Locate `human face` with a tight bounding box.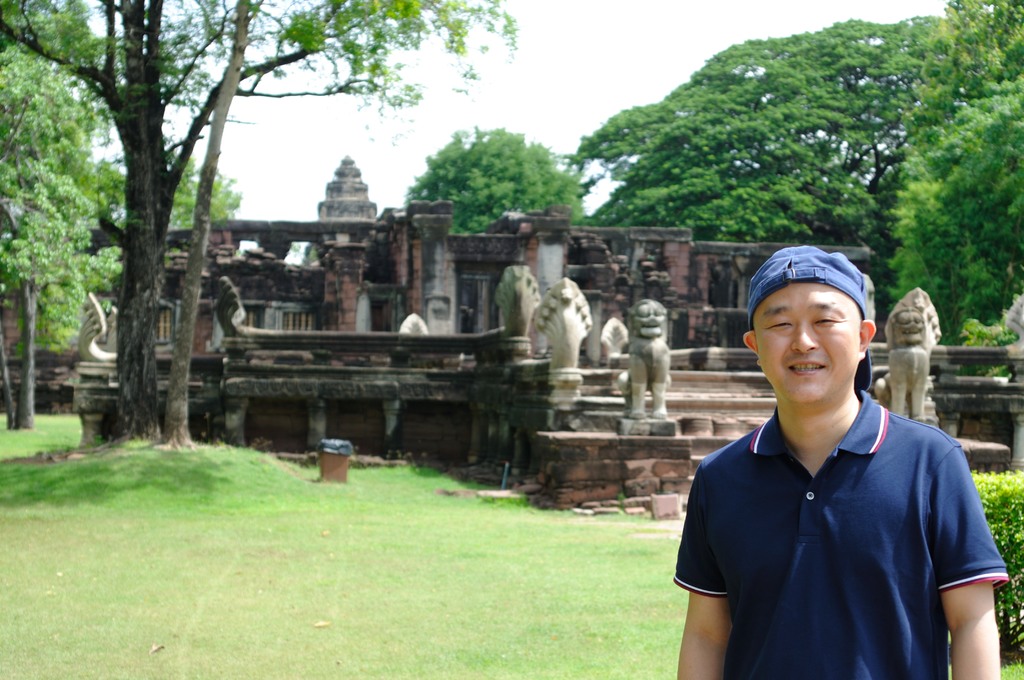
[755, 280, 860, 406].
